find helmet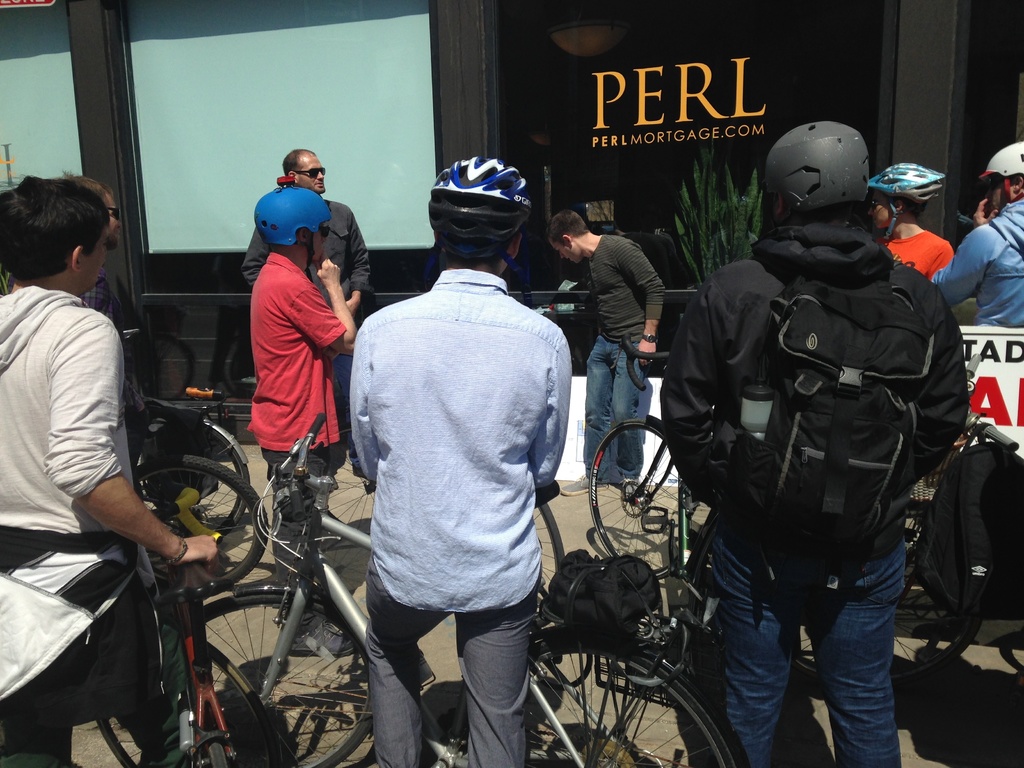
[982,145,1023,213]
